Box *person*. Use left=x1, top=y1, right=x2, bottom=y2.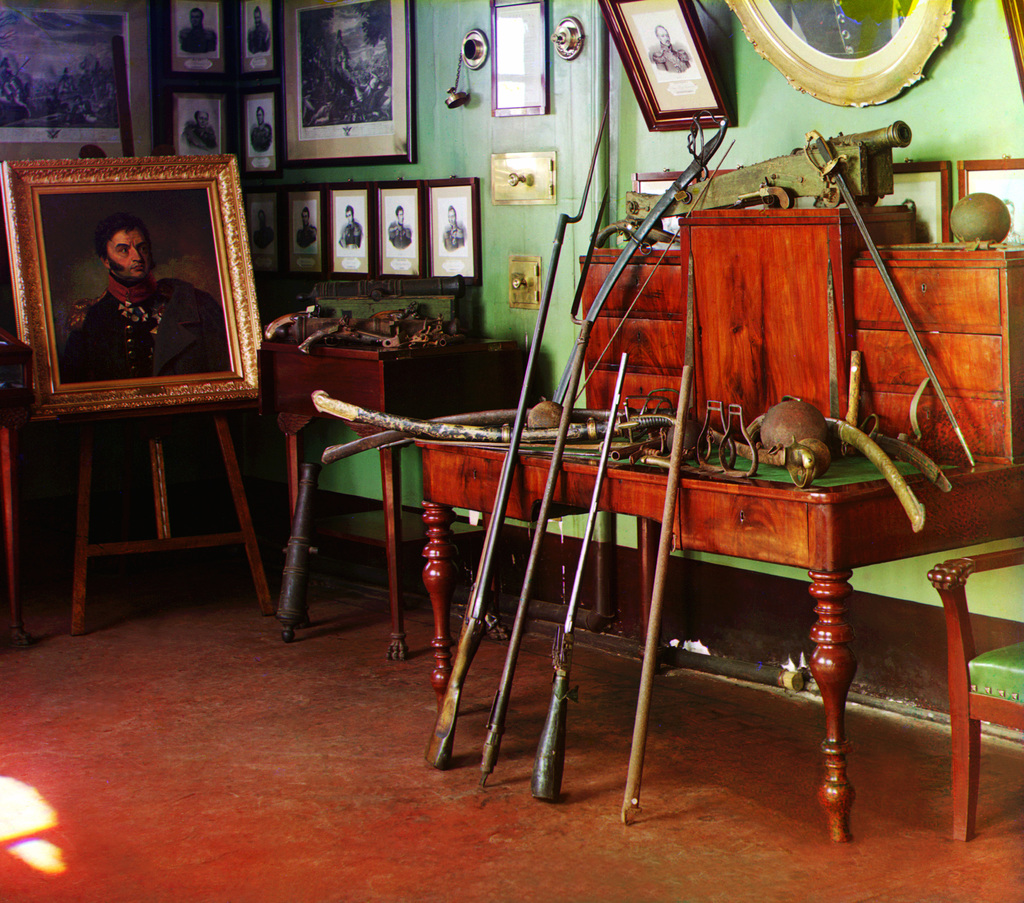
left=56, top=227, right=239, bottom=379.
